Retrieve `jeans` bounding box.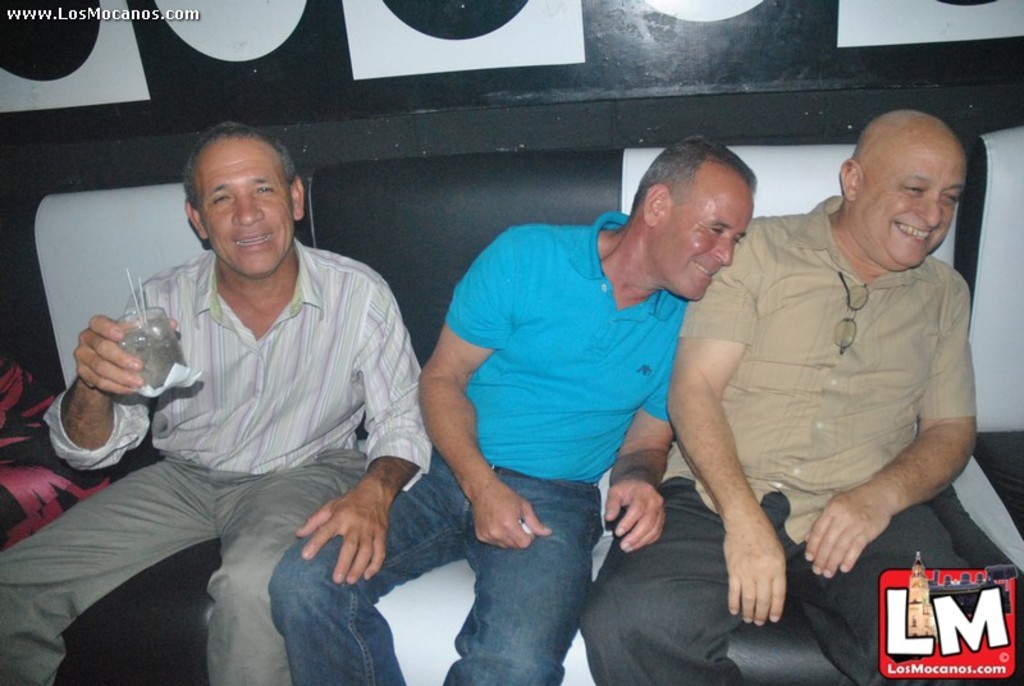
Bounding box: x1=266 y1=448 x2=598 y2=685.
